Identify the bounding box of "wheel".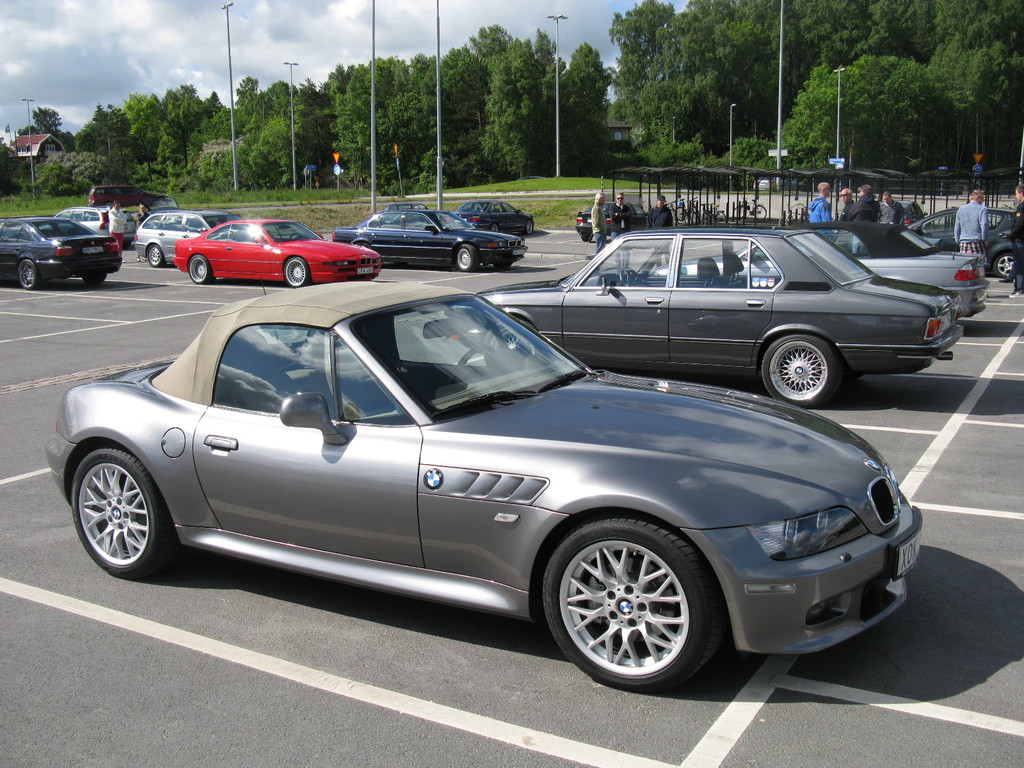
left=753, top=205, right=767, bottom=222.
